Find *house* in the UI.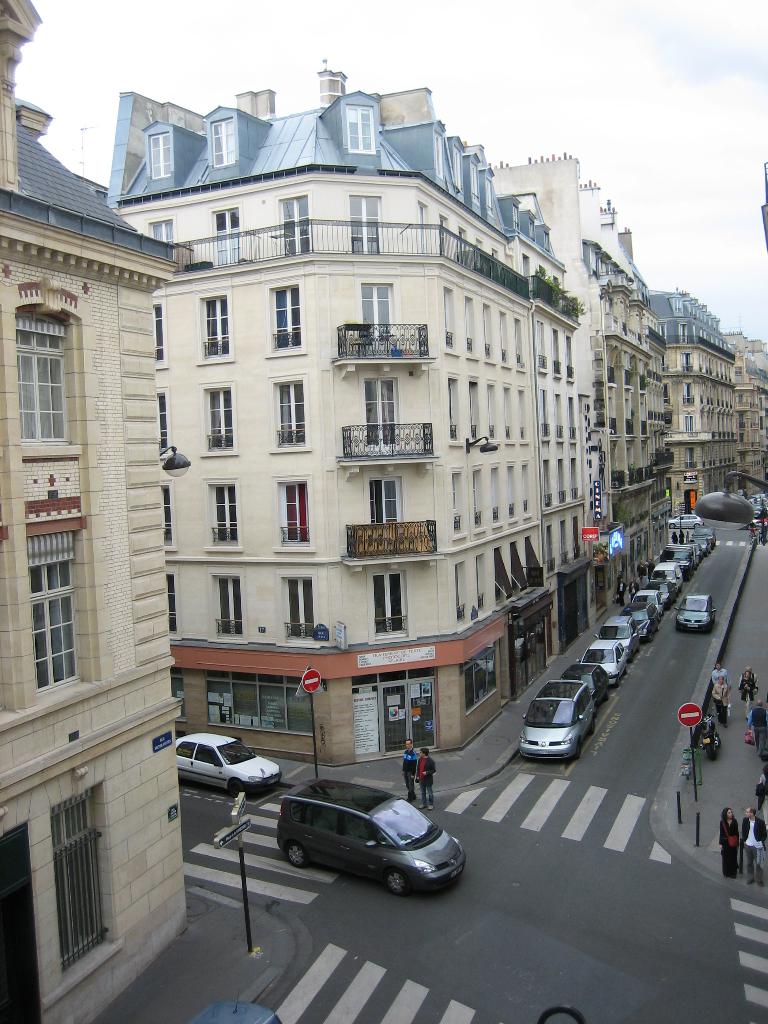
UI element at 154/74/595/774.
